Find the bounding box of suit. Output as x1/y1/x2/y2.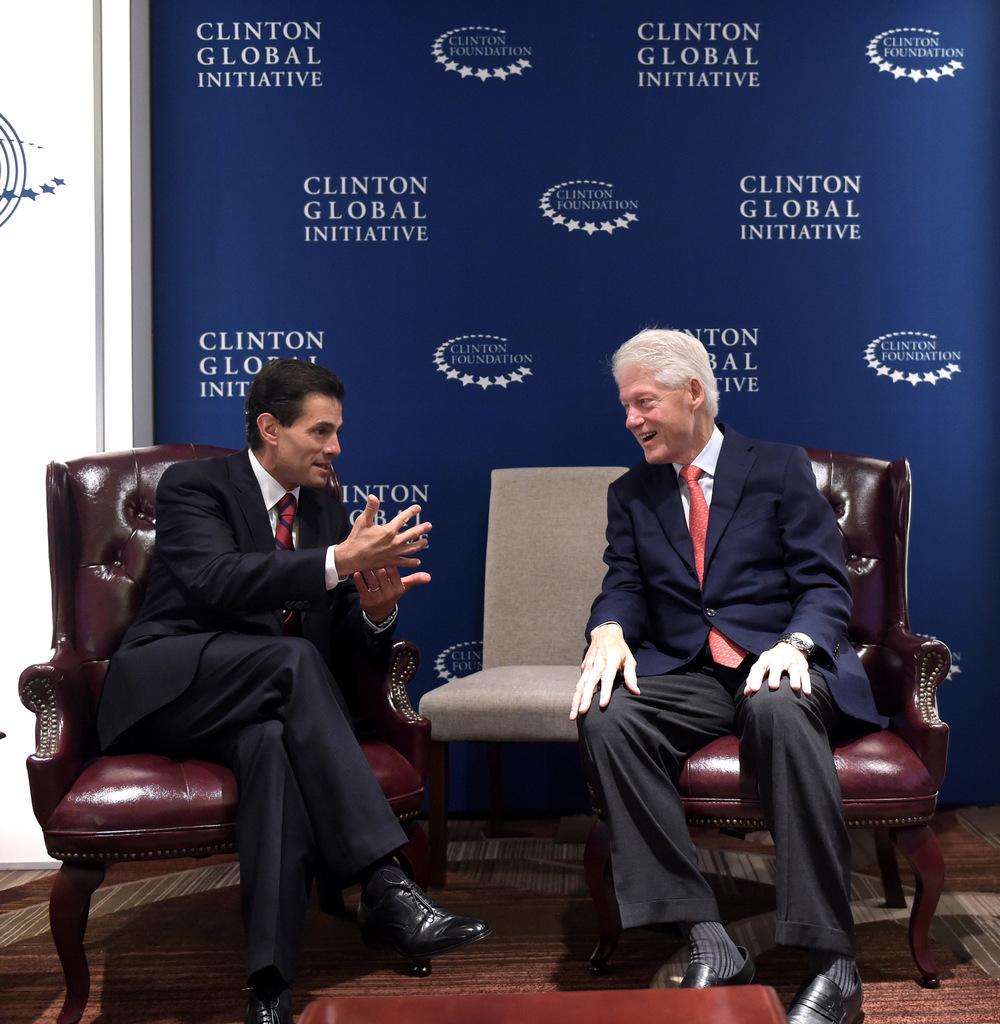
46/387/470/992.
